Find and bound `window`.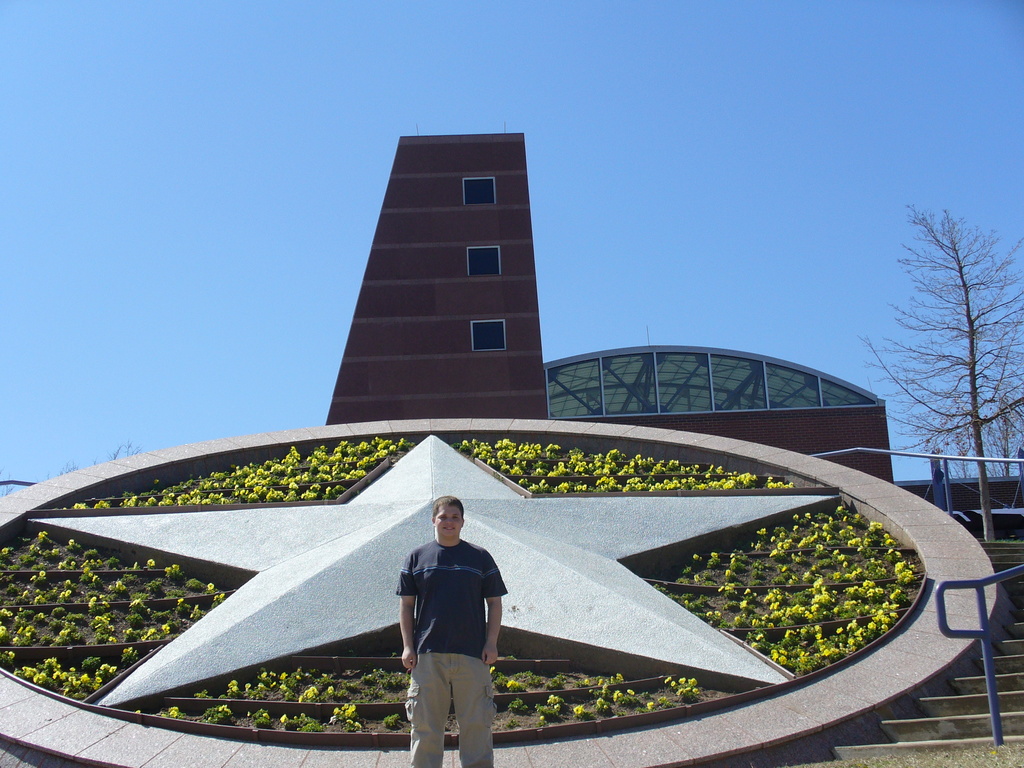
Bound: (left=471, top=318, right=509, bottom=353).
